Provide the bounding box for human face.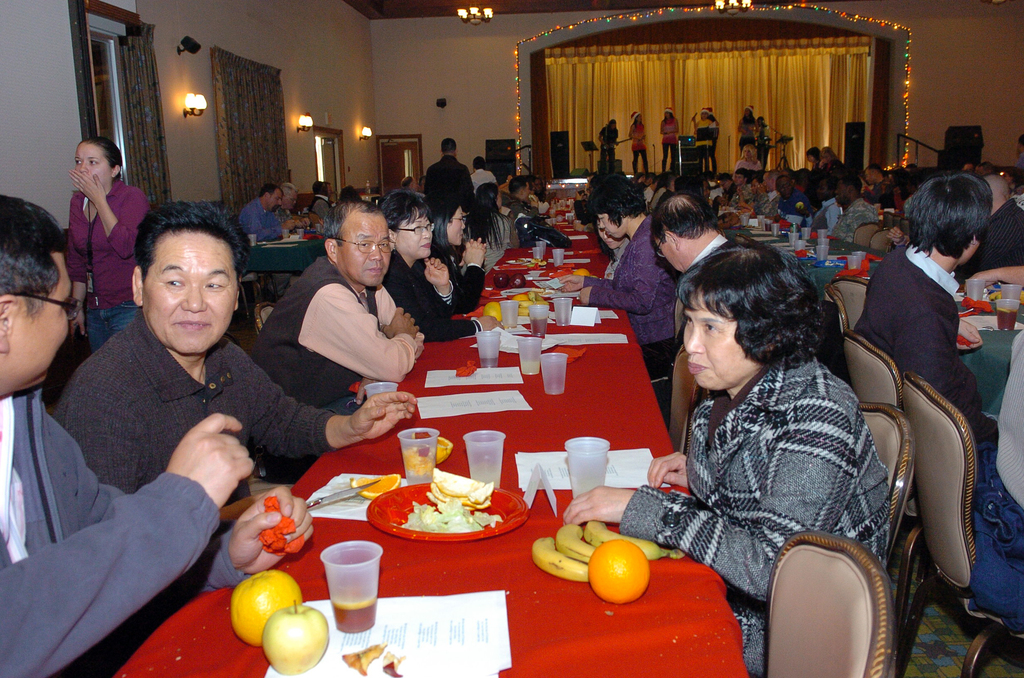
[78,141,113,191].
